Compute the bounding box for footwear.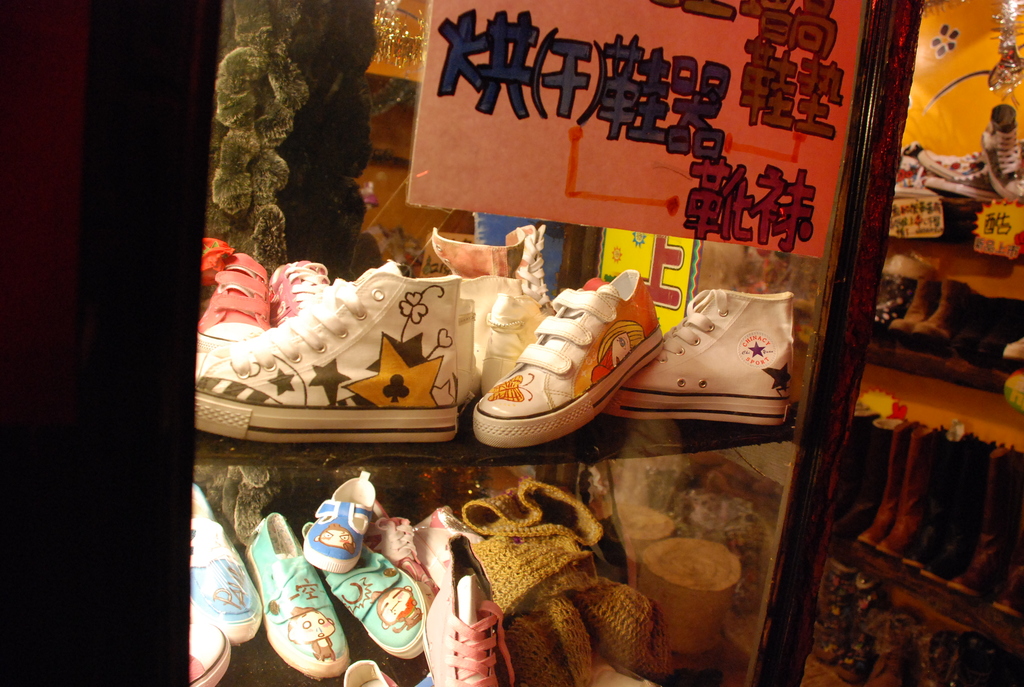
region(184, 601, 234, 686).
